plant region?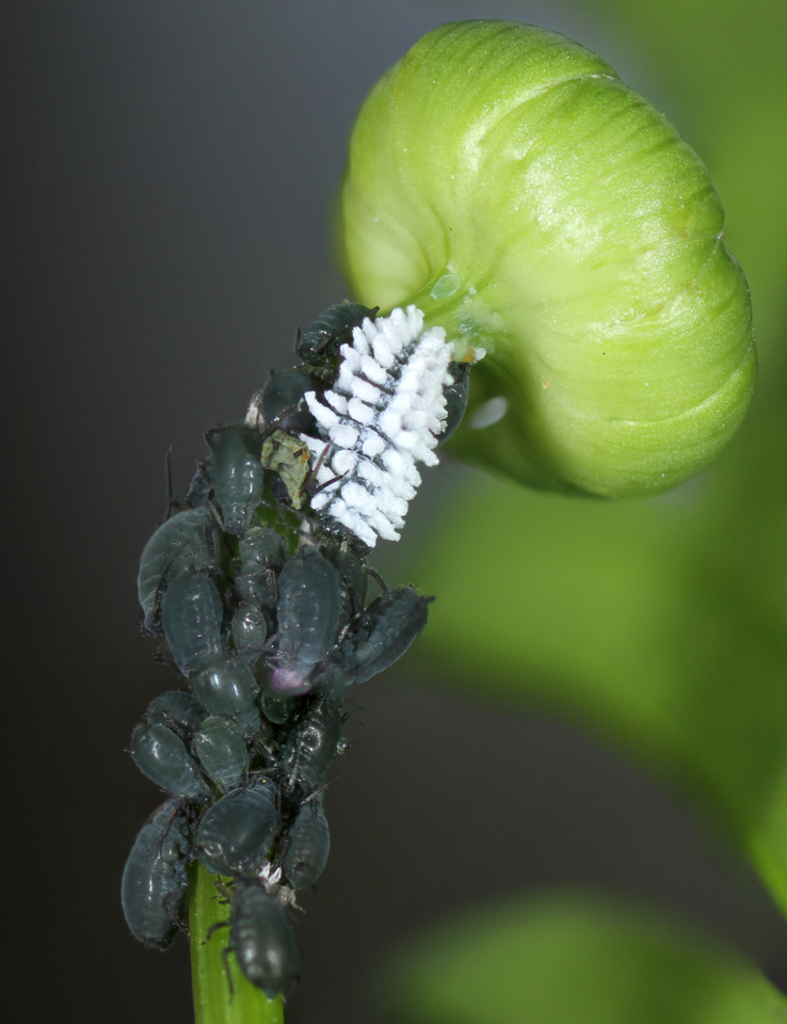
Rect(187, 20, 757, 1023)
